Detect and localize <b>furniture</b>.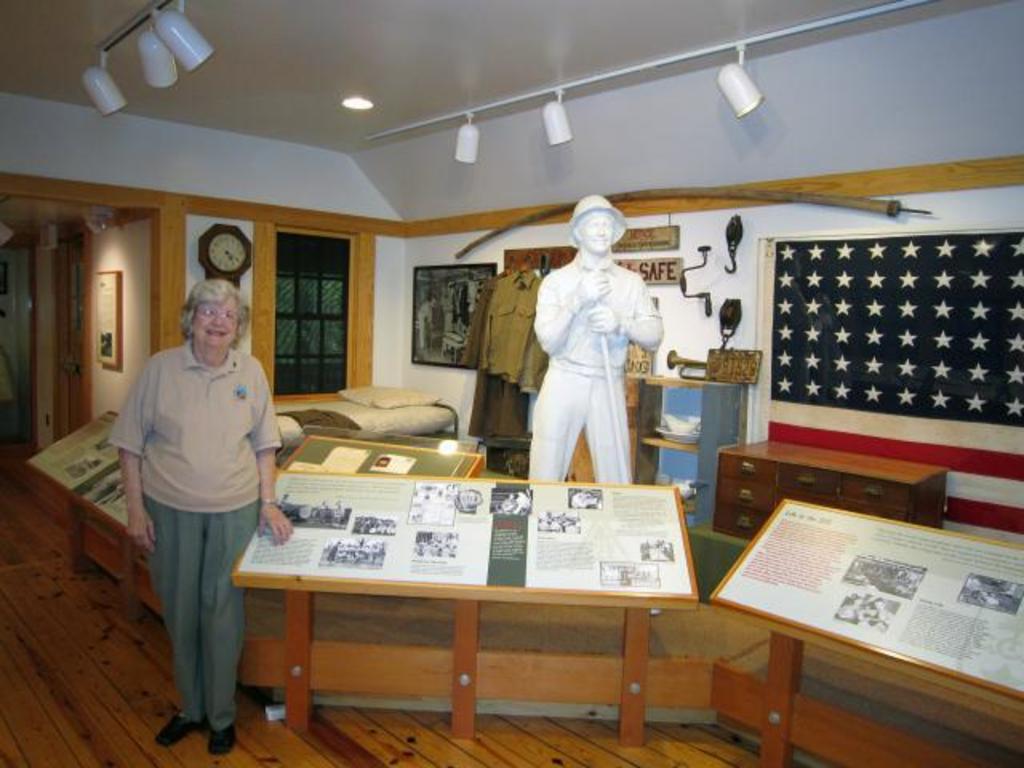
Localized at (left=275, top=397, right=461, bottom=435).
